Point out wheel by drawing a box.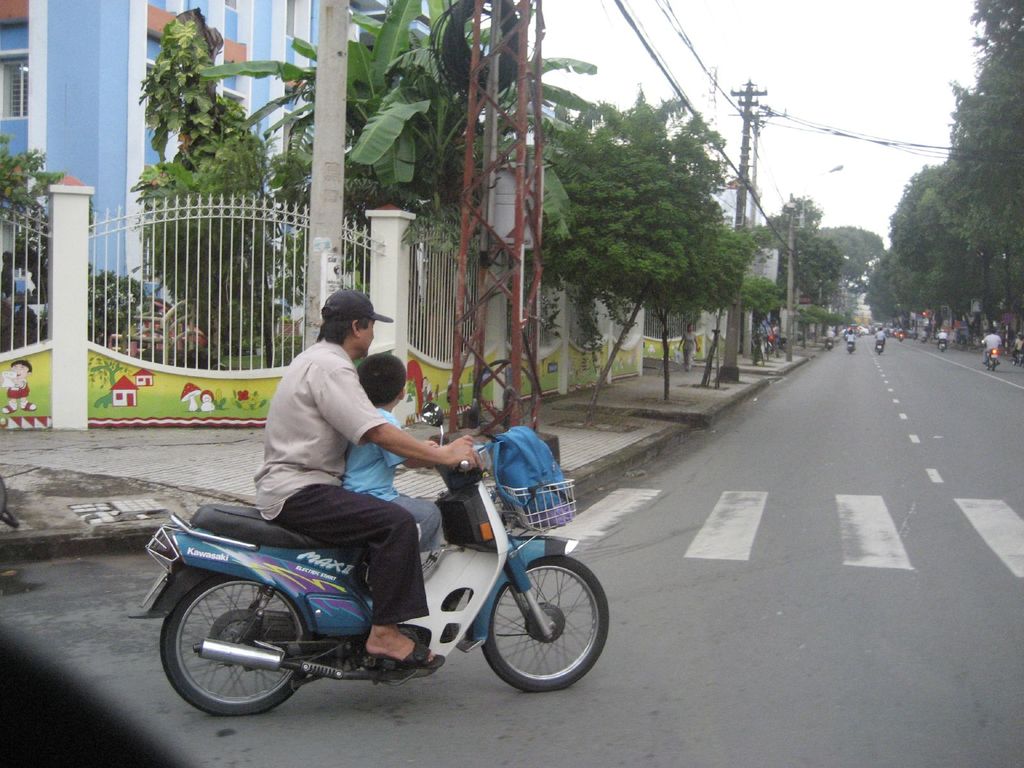
<region>465, 562, 602, 698</region>.
